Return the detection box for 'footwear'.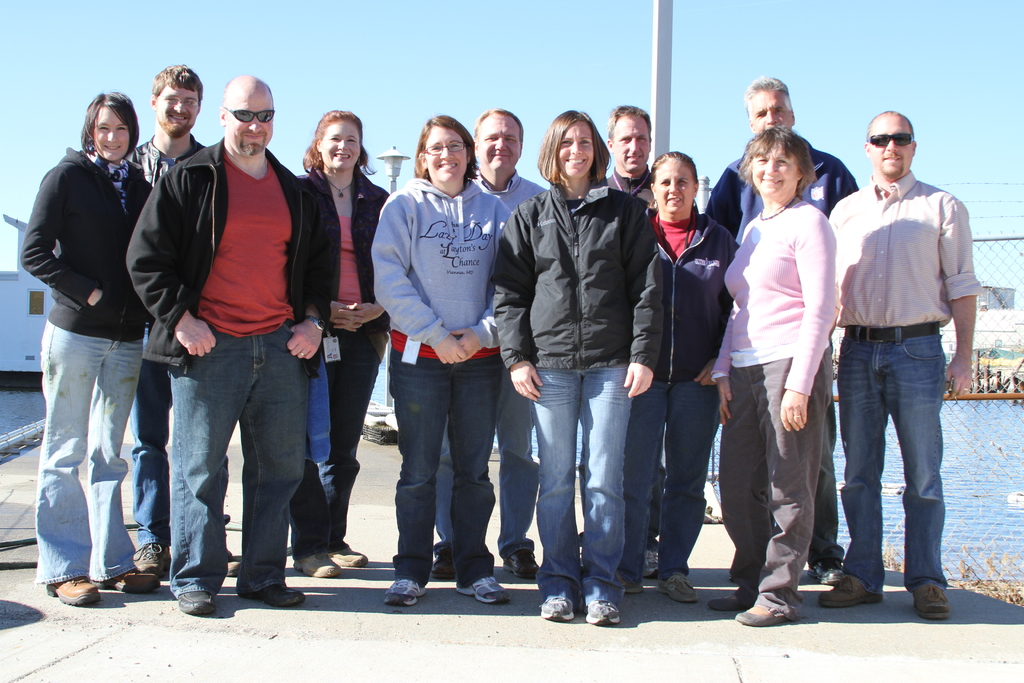
x1=247, y1=583, x2=303, y2=605.
